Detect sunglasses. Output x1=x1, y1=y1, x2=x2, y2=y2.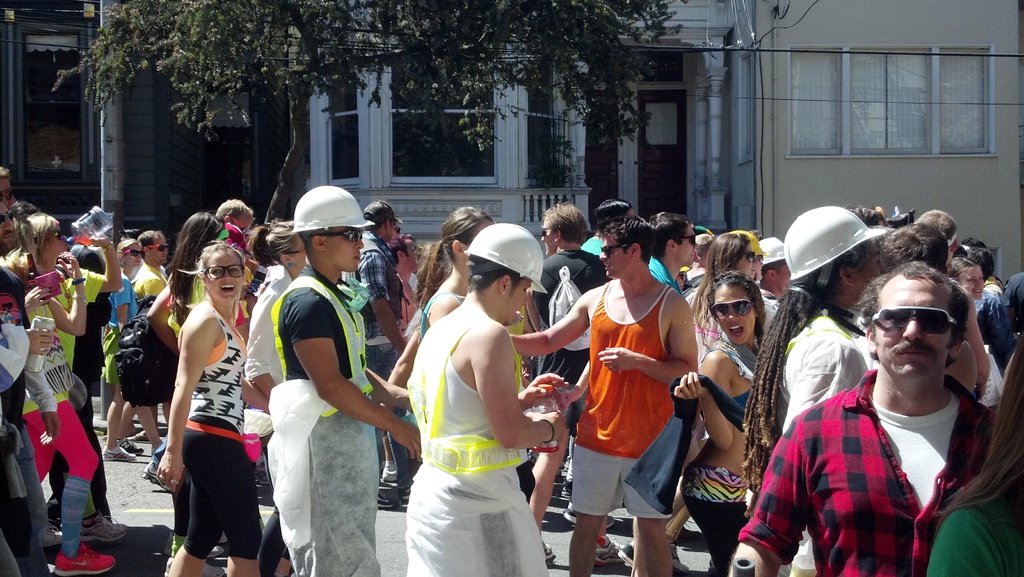
x1=714, y1=299, x2=754, y2=317.
